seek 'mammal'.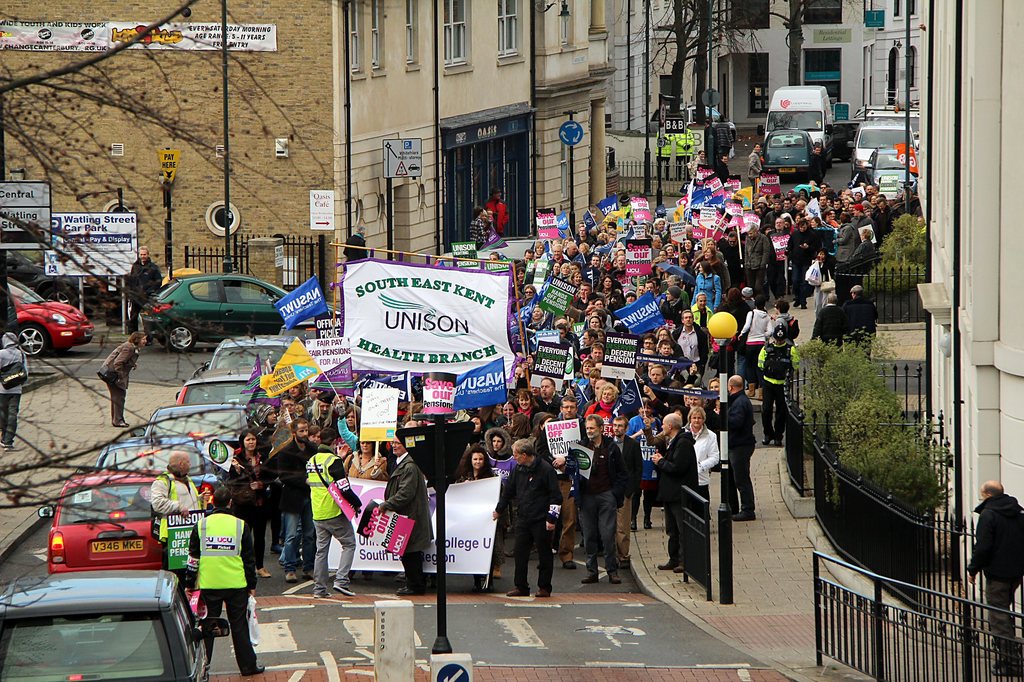
bbox(490, 441, 561, 598).
